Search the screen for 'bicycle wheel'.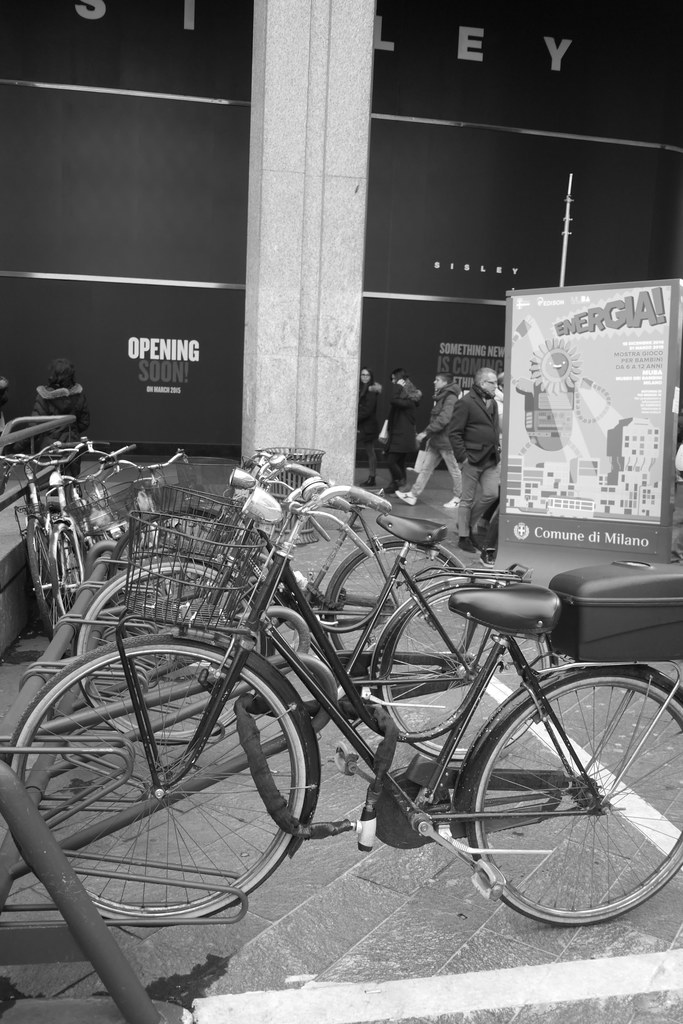
Found at [x1=102, y1=502, x2=241, y2=636].
